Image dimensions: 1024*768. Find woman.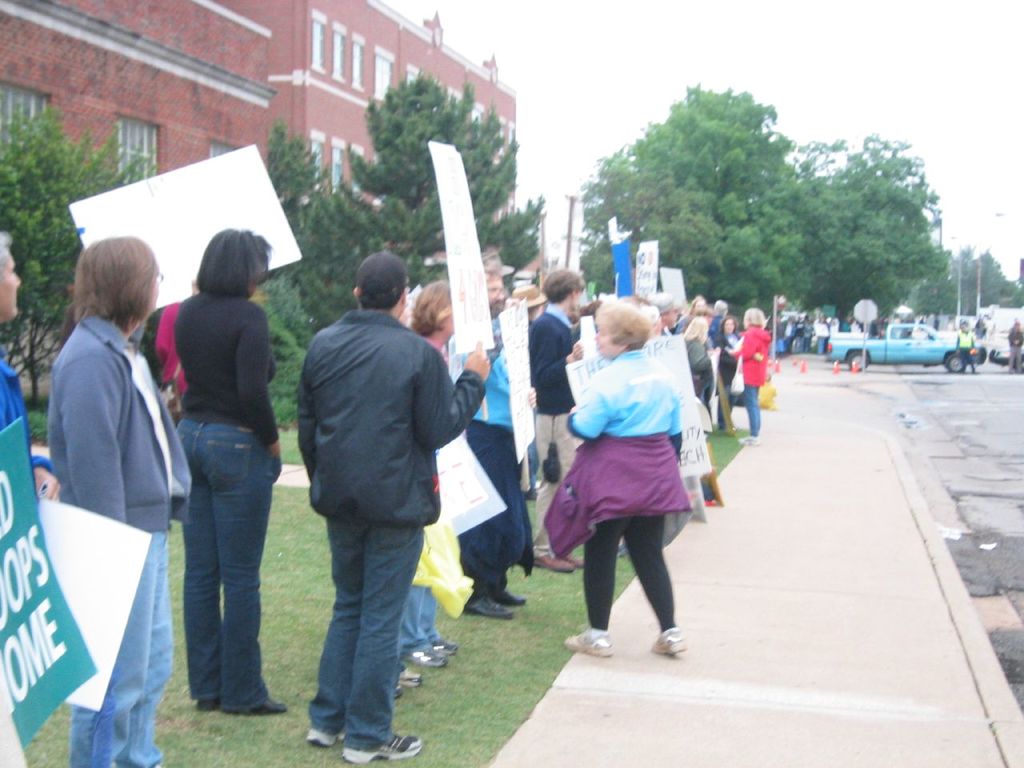
{"x1": 561, "y1": 295, "x2": 685, "y2": 657}.
